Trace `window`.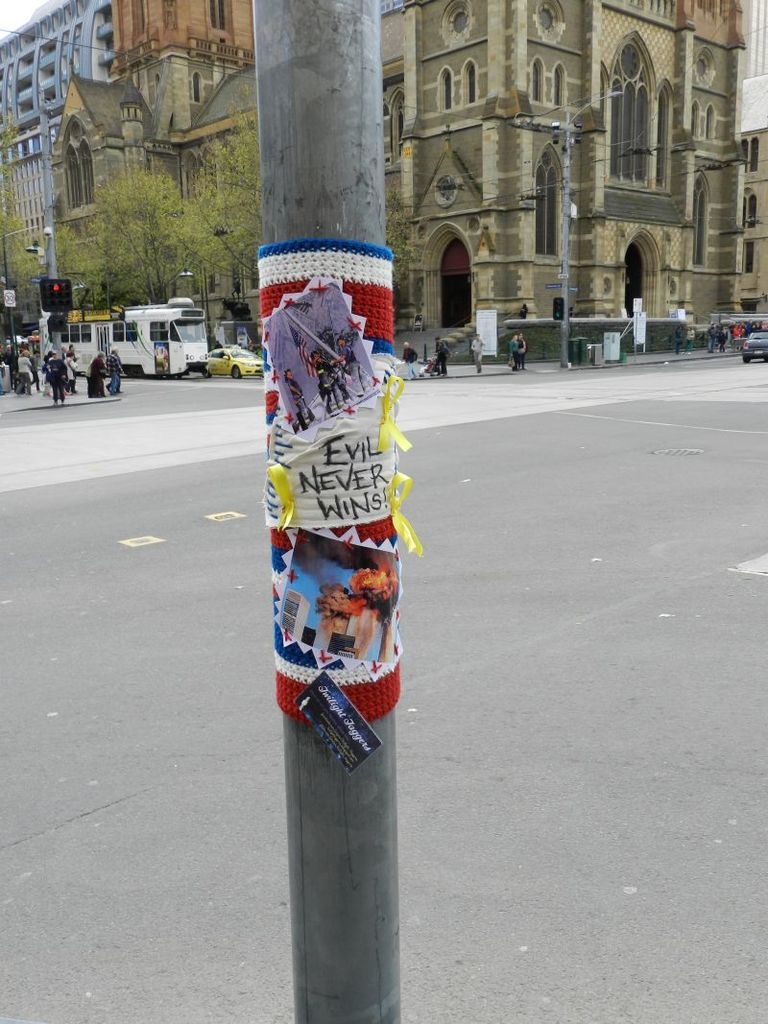
Traced to detection(533, 141, 560, 260).
